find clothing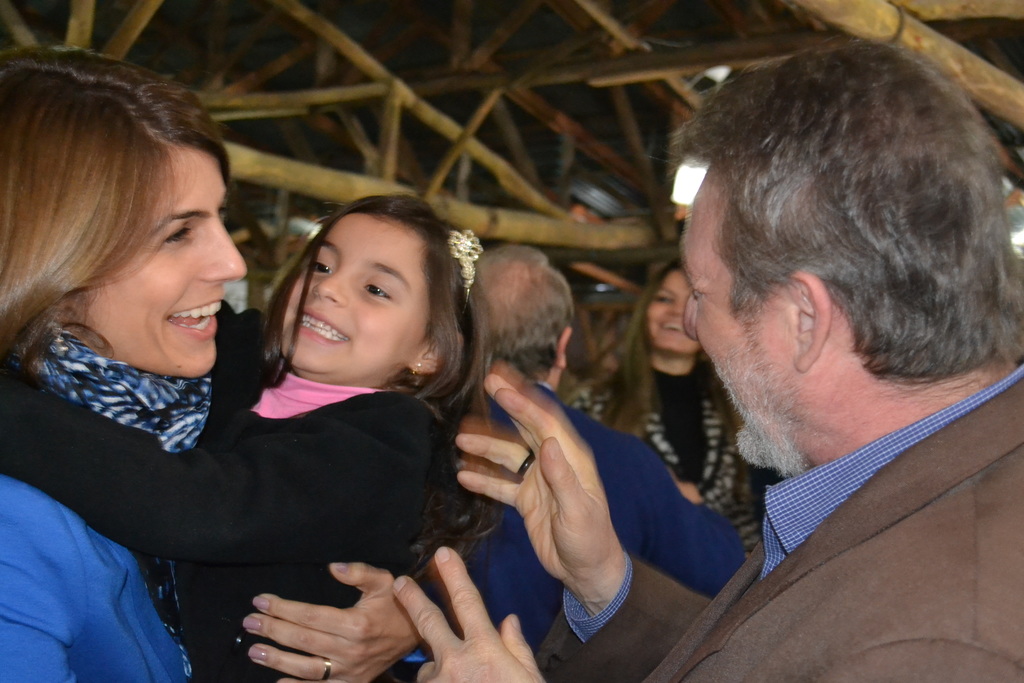
{"x1": 453, "y1": 379, "x2": 749, "y2": 654}
